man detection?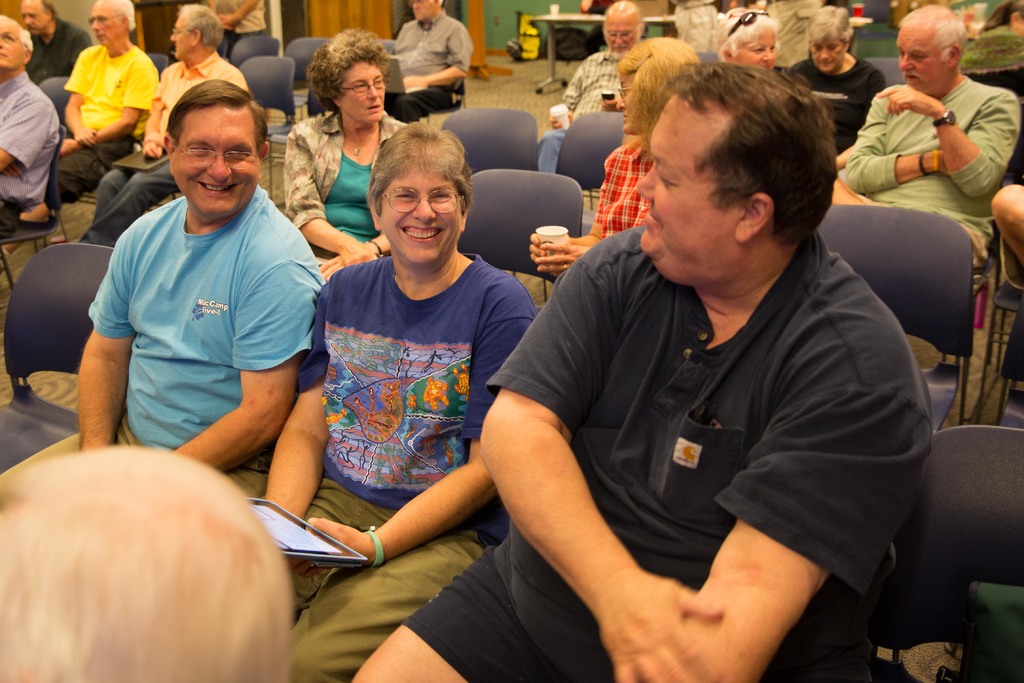
x1=206 y1=0 x2=275 y2=63
